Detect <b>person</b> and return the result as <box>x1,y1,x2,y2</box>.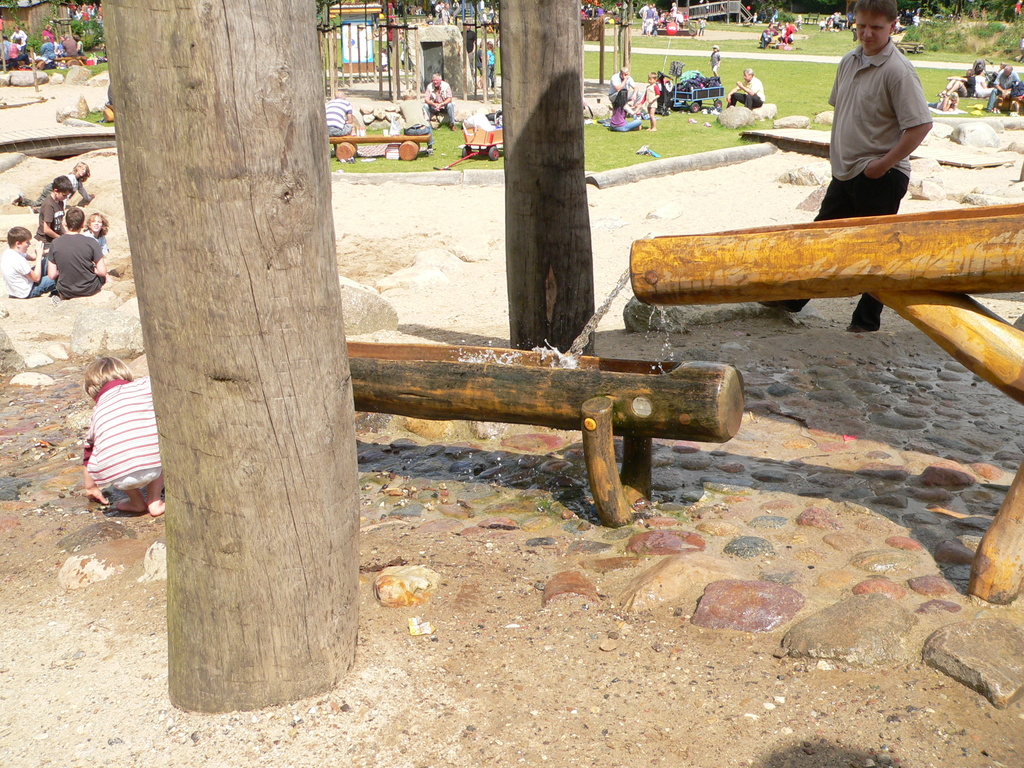
<box>640,69,664,127</box>.
